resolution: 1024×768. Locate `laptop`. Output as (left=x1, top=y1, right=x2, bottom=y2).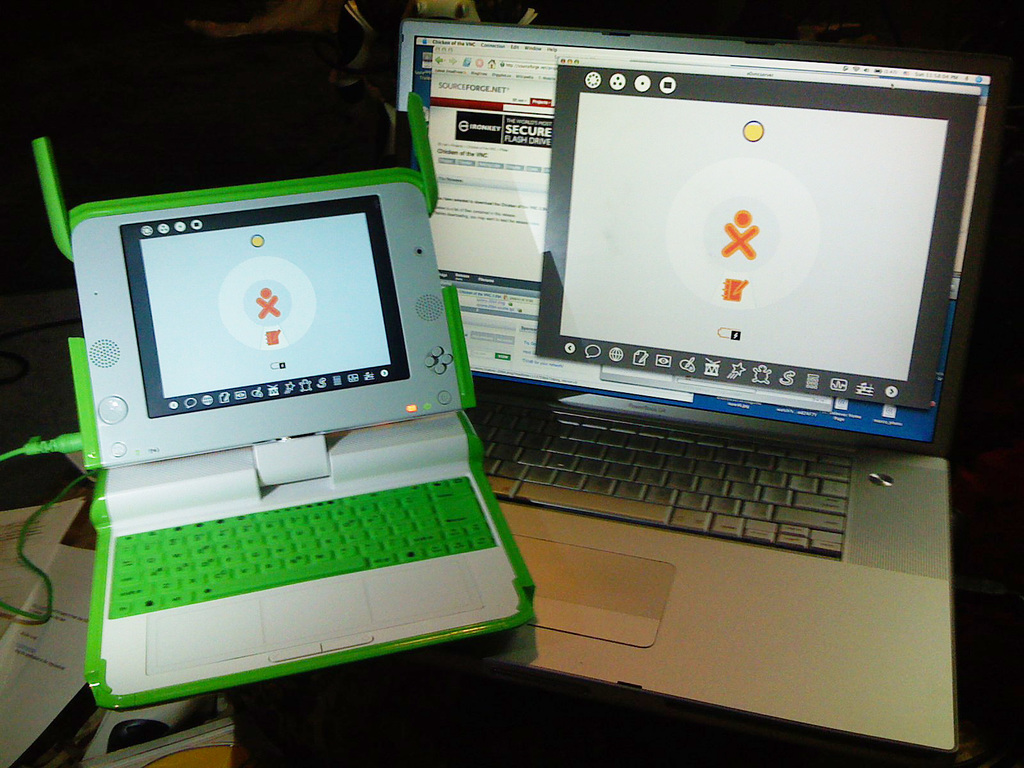
(left=423, top=13, right=980, bottom=745).
